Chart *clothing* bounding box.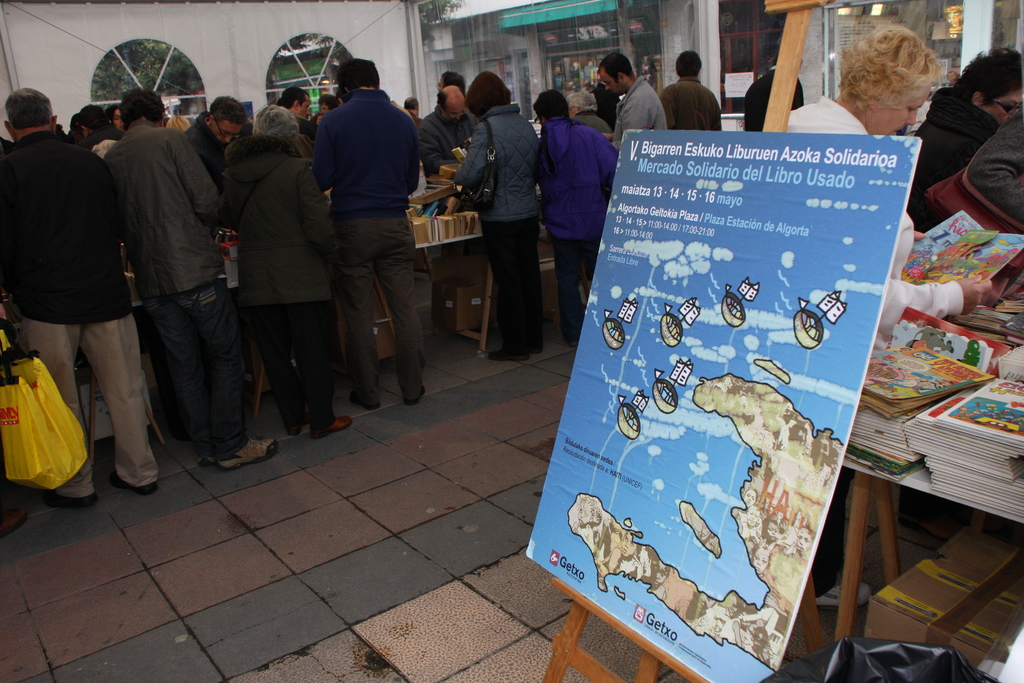
Charted: (left=744, top=65, right=812, bottom=134).
